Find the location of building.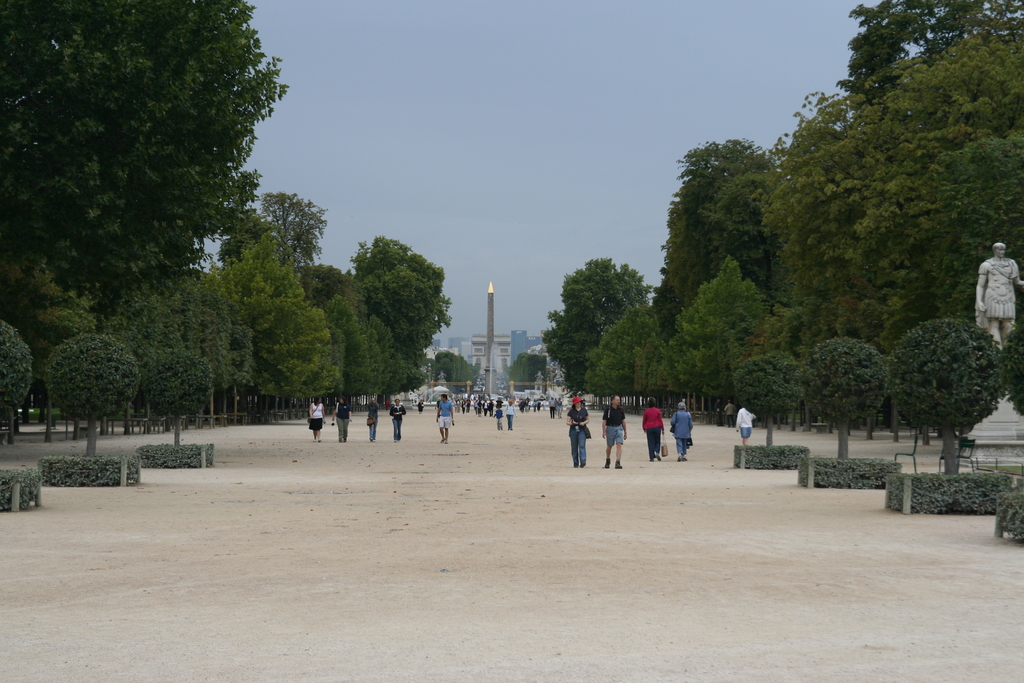
Location: bbox=[509, 325, 545, 366].
